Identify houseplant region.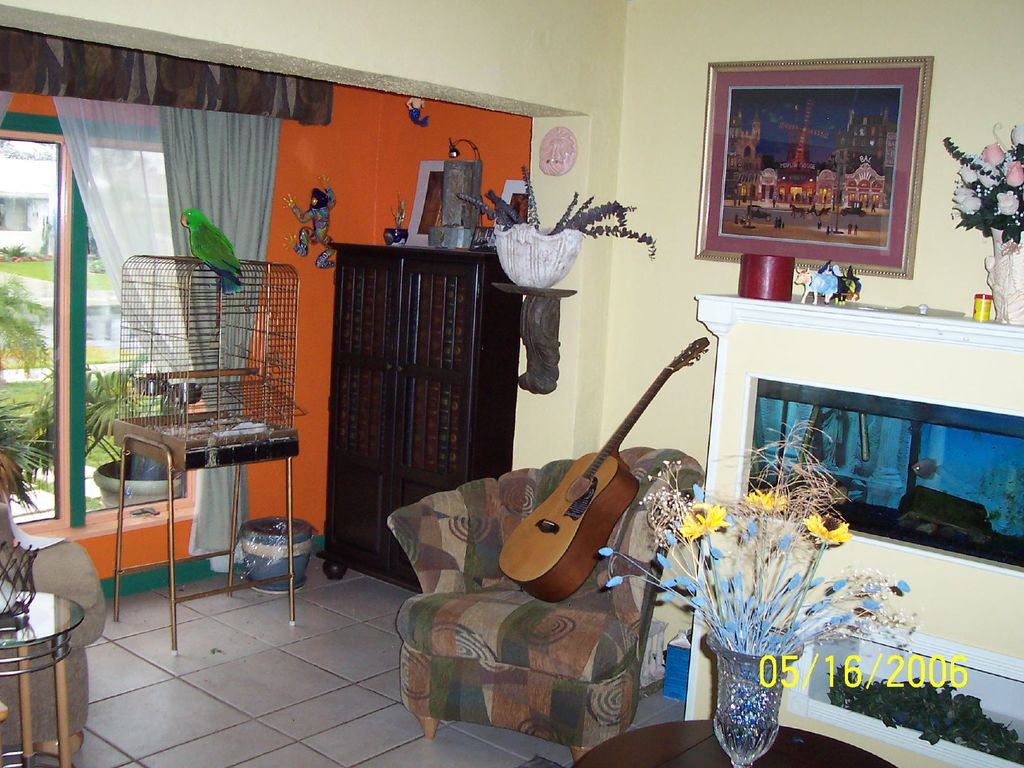
Region: locate(928, 109, 1023, 328).
